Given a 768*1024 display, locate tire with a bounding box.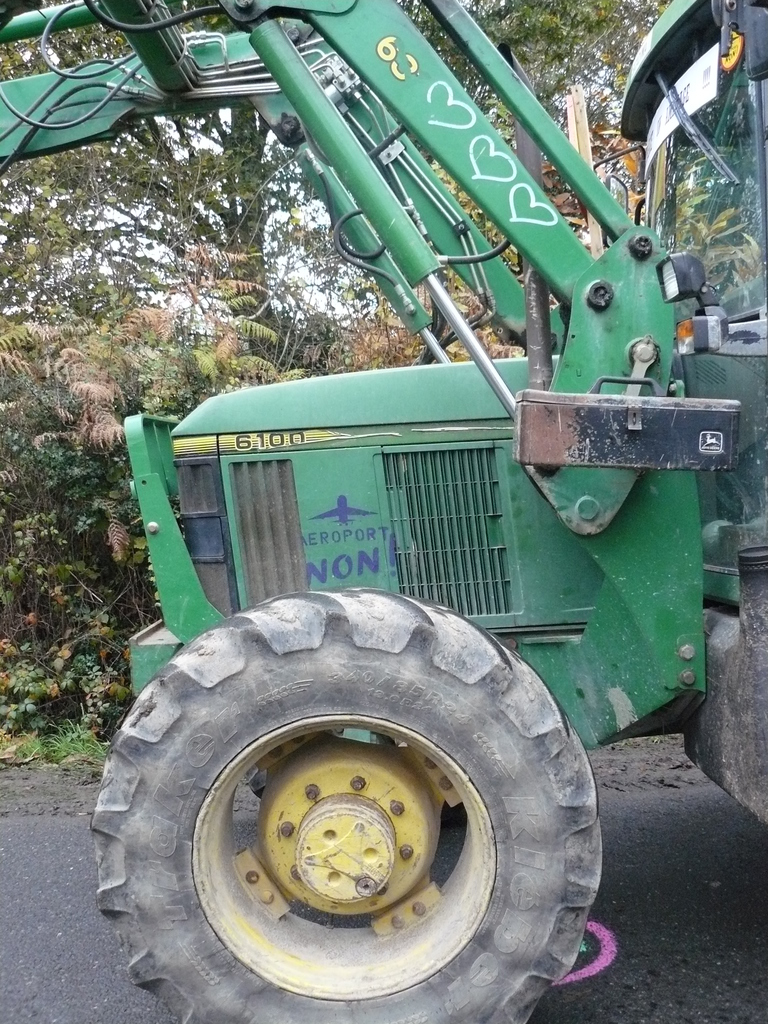
Located: Rect(111, 599, 607, 1023).
